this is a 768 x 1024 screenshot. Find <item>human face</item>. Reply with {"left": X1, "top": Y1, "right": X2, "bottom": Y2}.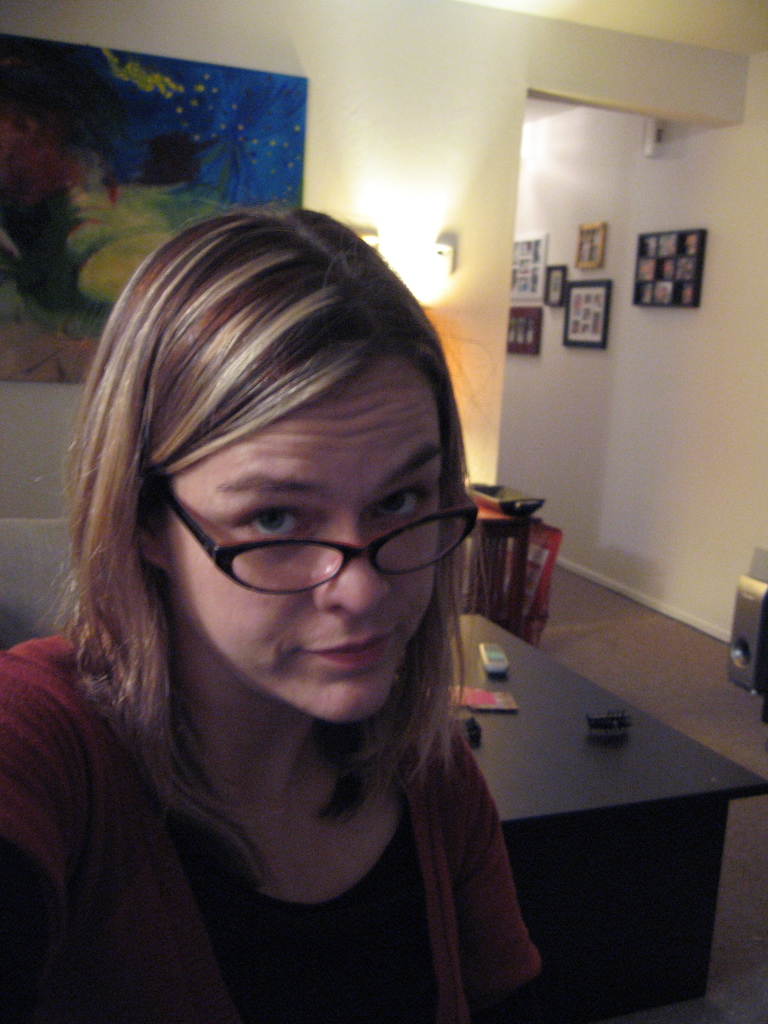
{"left": 166, "top": 363, "right": 458, "bottom": 725}.
